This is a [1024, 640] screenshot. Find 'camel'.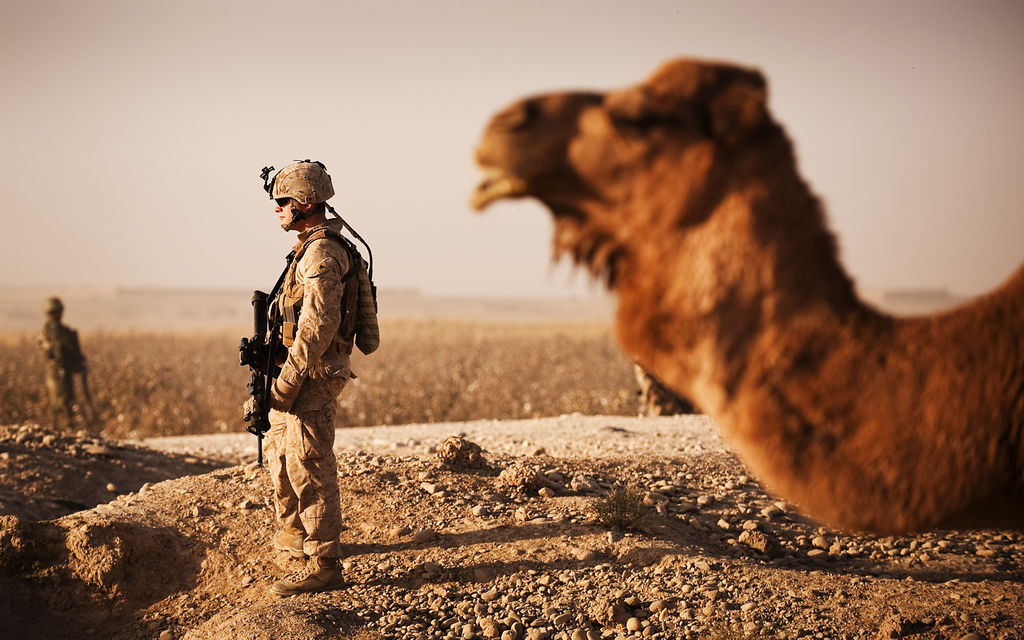
Bounding box: pyautogui.locateOnScreen(467, 55, 1023, 544).
